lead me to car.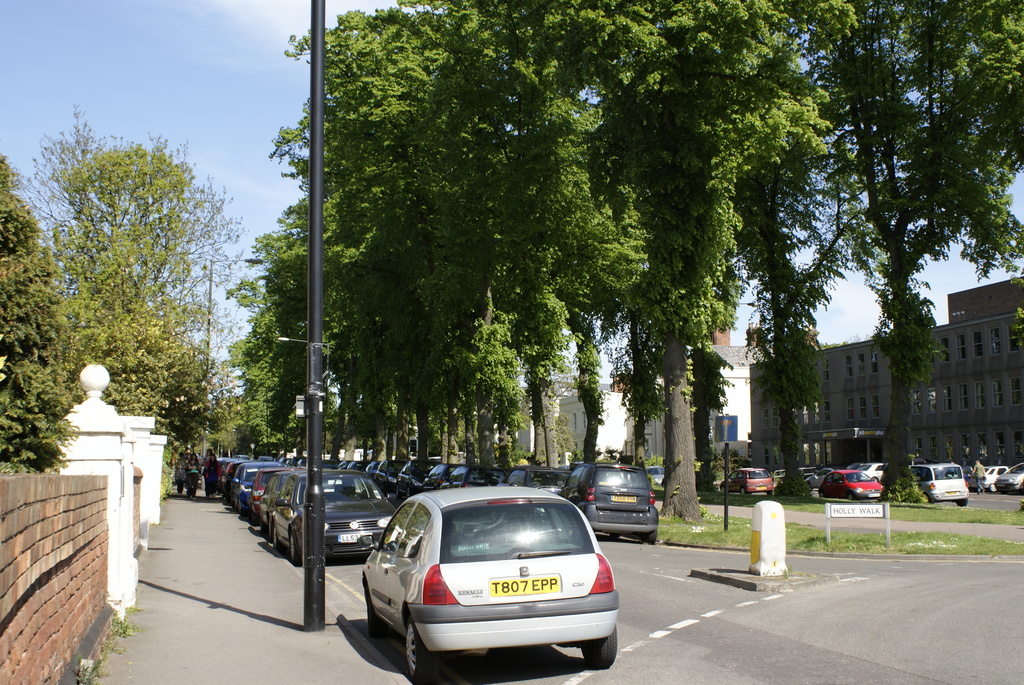
Lead to <bbox>500, 464, 569, 497</bbox>.
